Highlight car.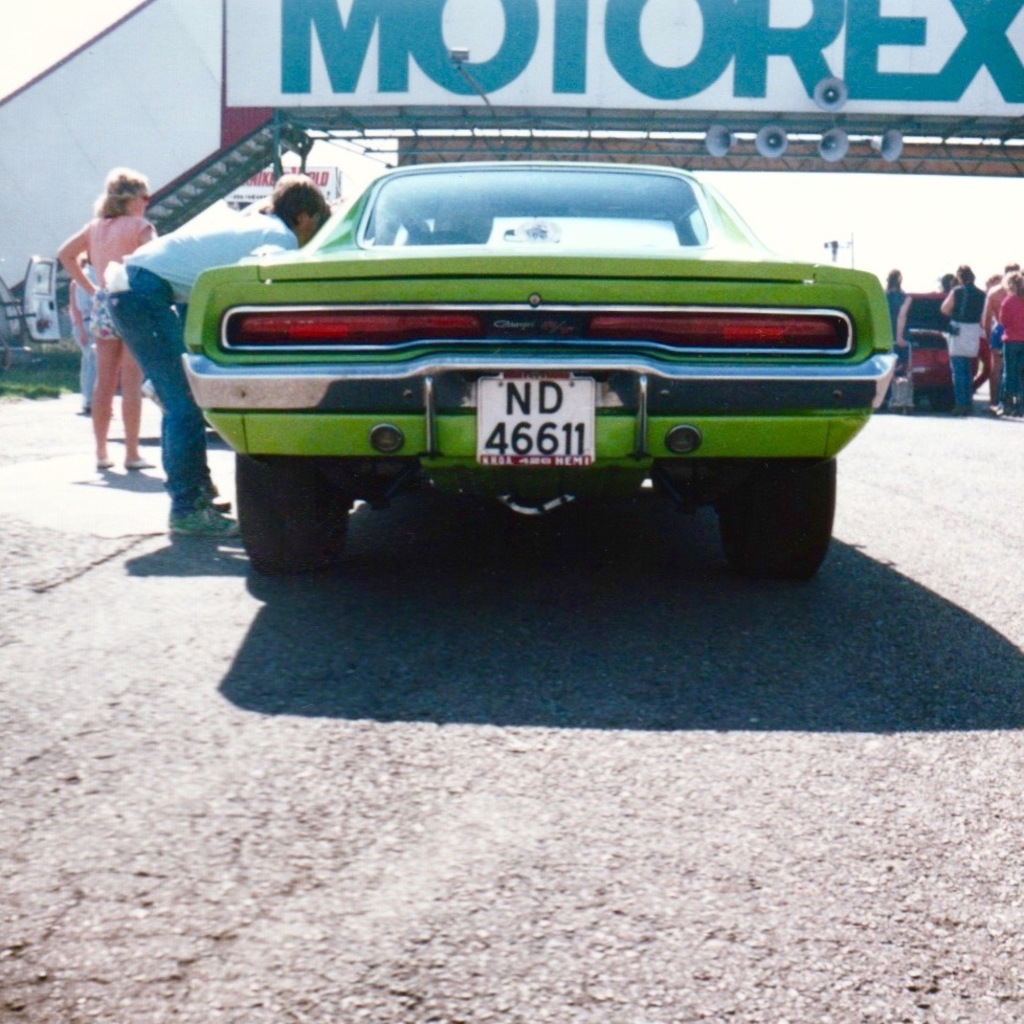
Highlighted region: 193,121,883,580.
